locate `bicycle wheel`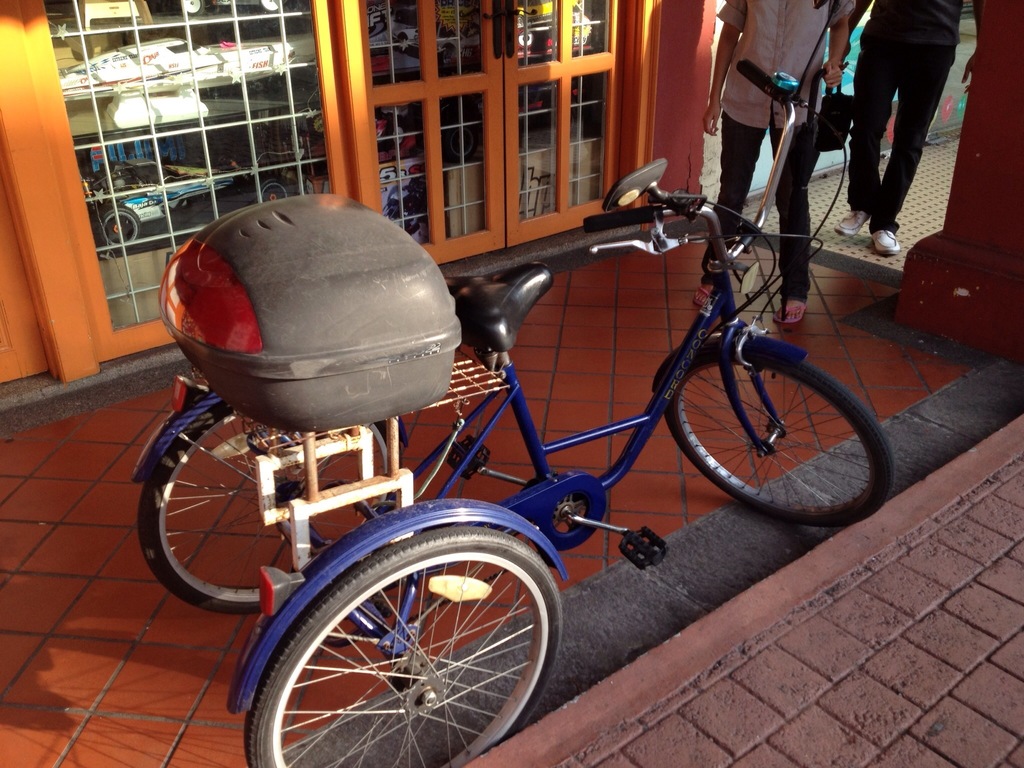
Rect(135, 397, 404, 620)
